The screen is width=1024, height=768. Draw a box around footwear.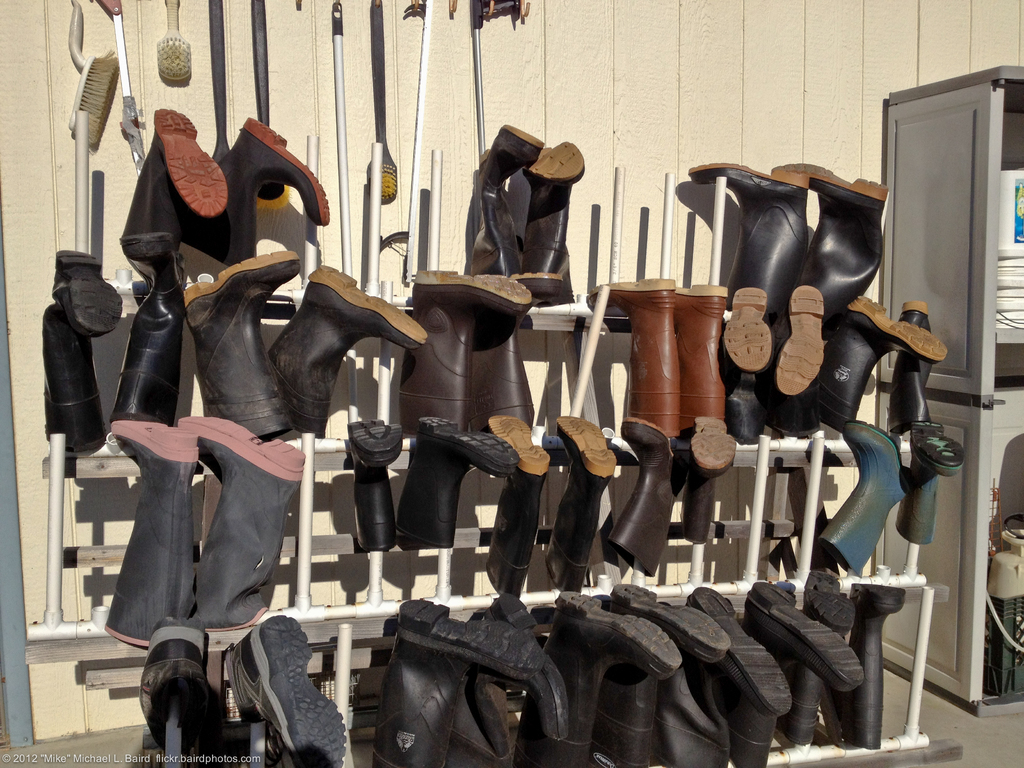
399,265,528,426.
